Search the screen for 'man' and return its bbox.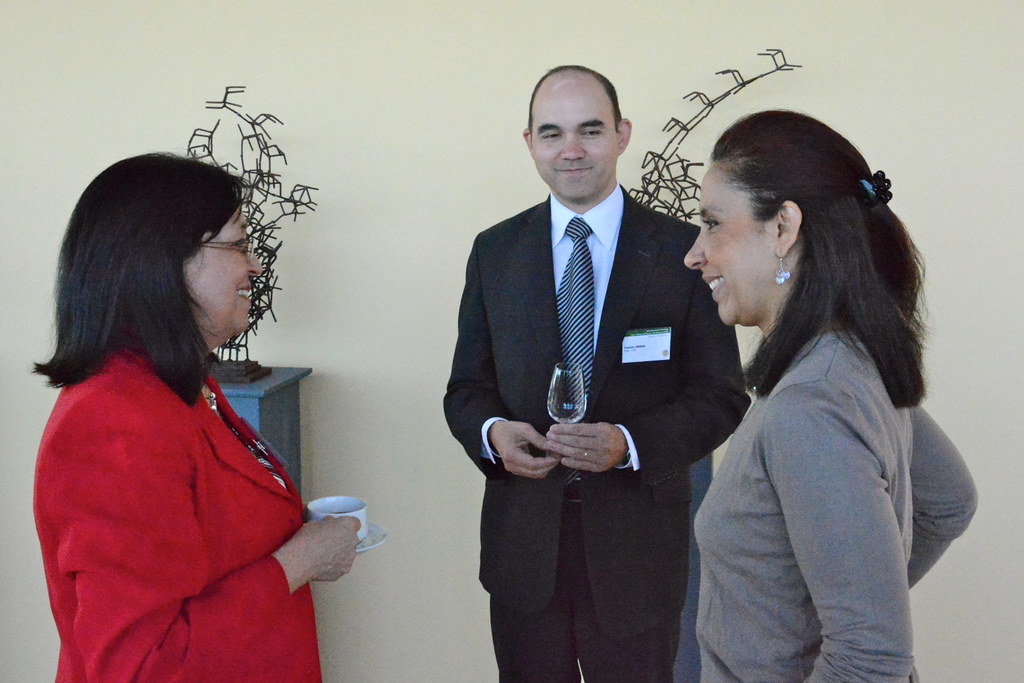
Found: {"left": 443, "top": 52, "right": 712, "bottom": 664}.
